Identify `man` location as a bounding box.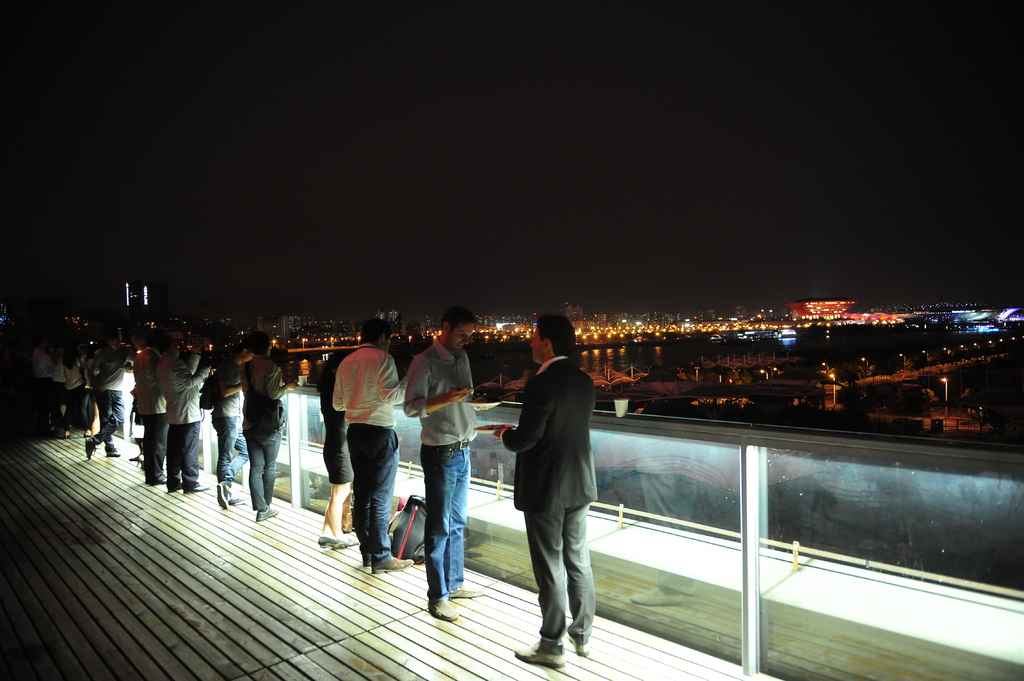
<box>166,335,209,501</box>.
